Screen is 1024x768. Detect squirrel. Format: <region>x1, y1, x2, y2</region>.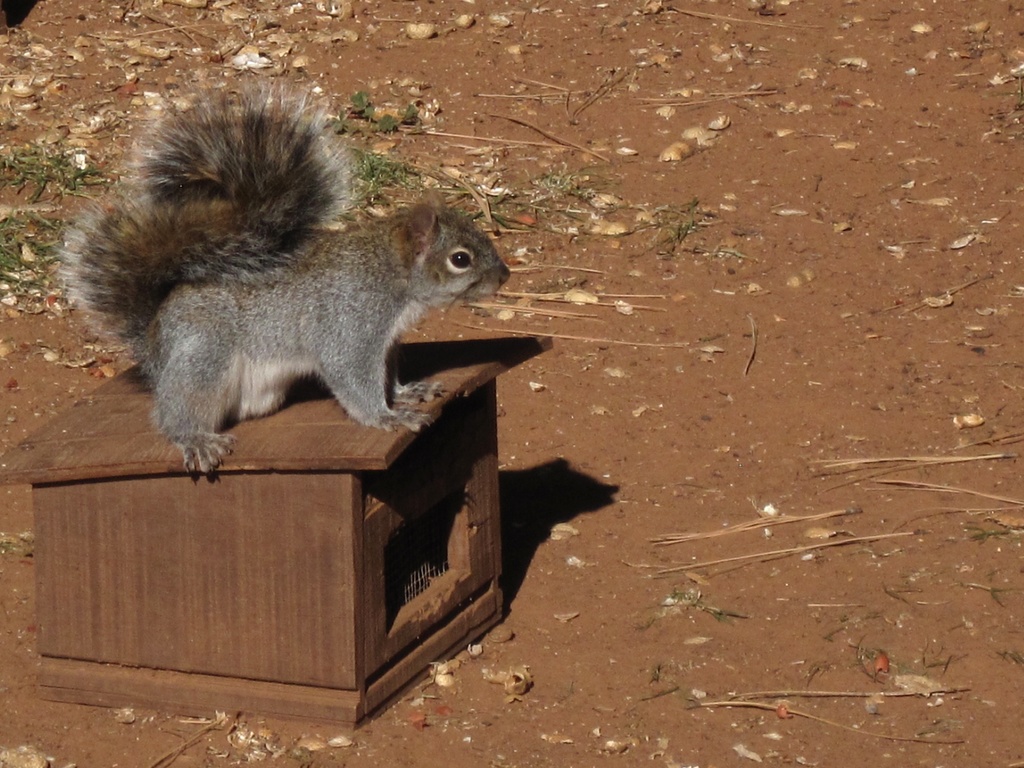
<region>65, 79, 547, 486</region>.
